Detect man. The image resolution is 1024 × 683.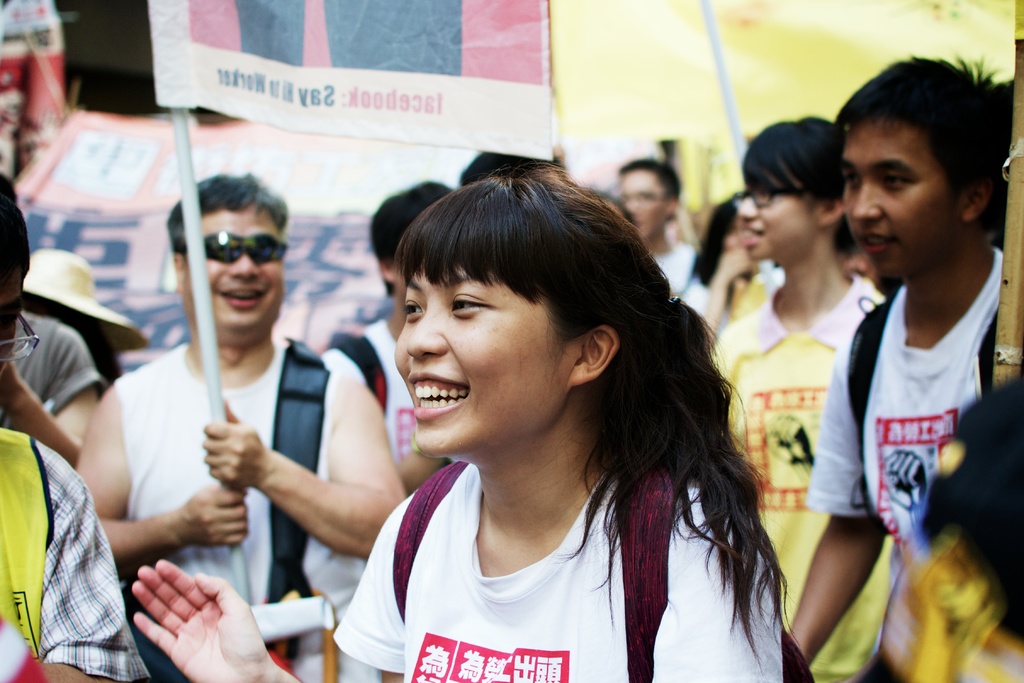
detection(0, 295, 107, 463).
